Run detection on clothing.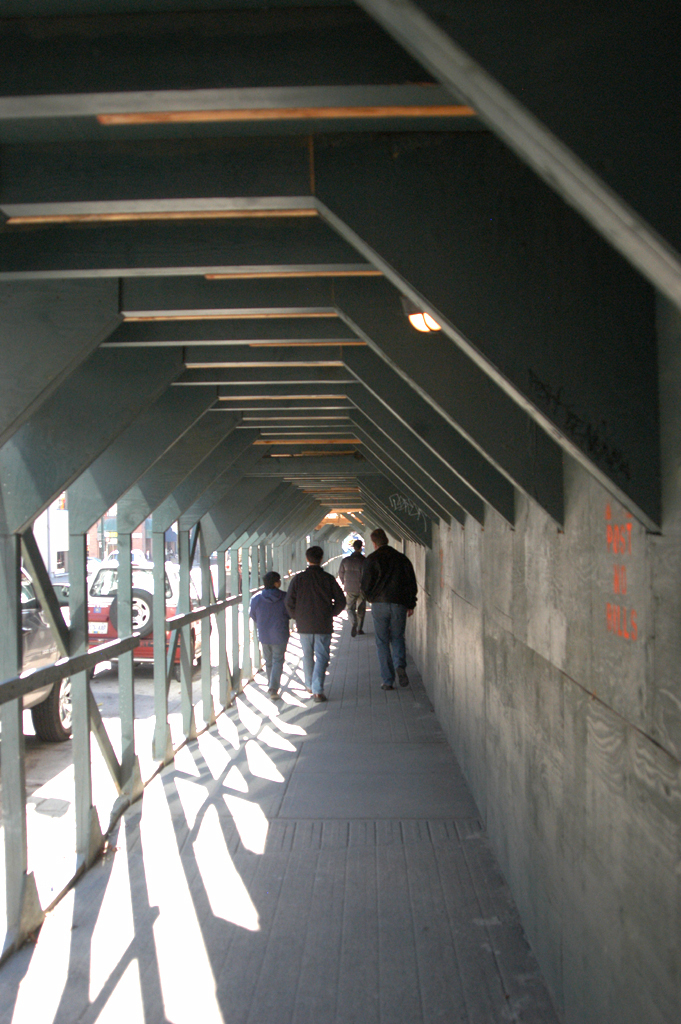
Result: [x1=277, y1=555, x2=344, y2=688].
